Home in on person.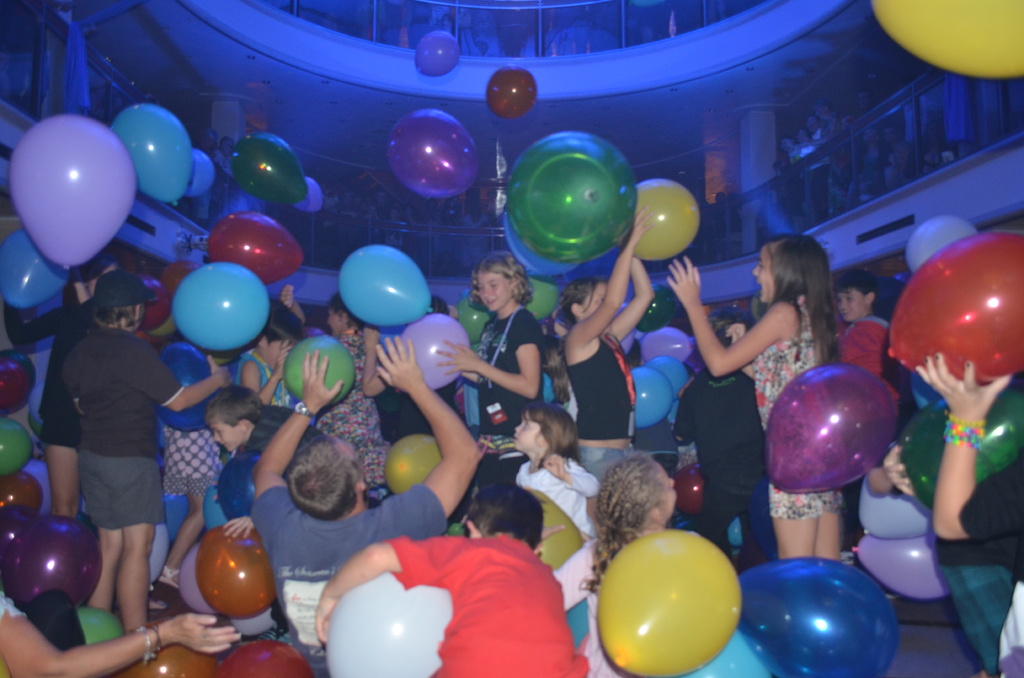
Homed in at [x1=796, y1=124, x2=824, y2=222].
